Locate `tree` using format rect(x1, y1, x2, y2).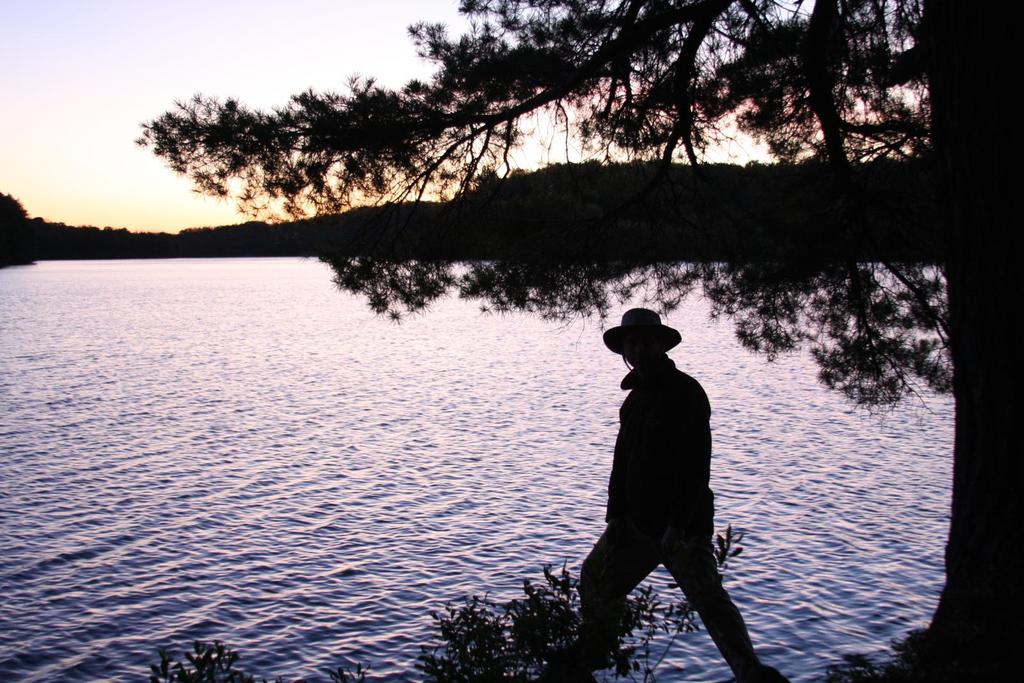
rect(477, 168, 501, 188).
